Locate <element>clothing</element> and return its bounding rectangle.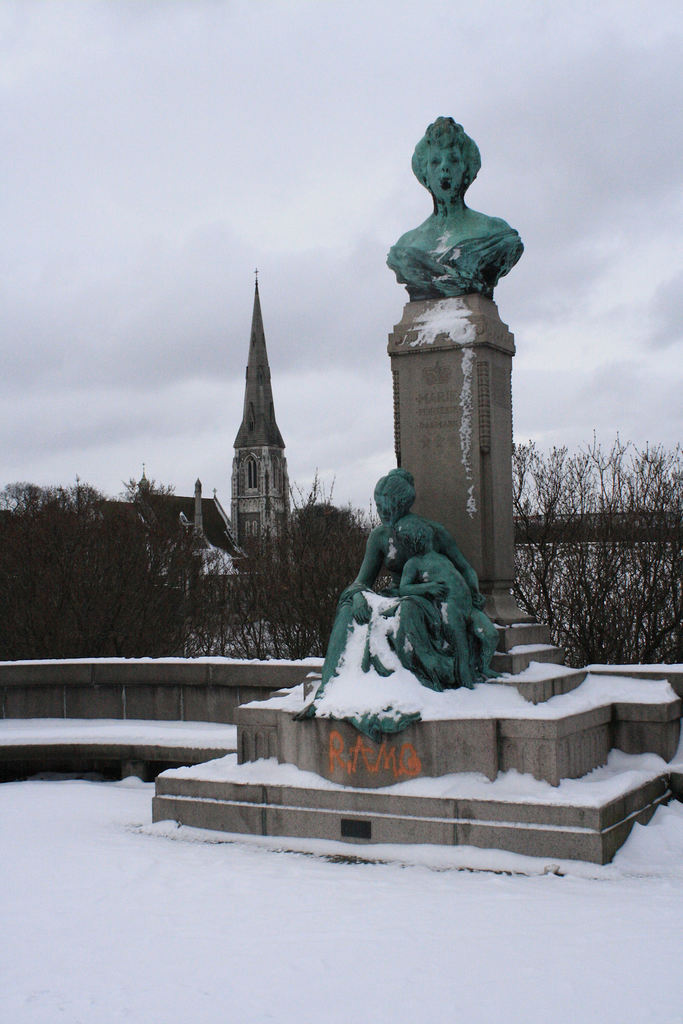
BBox(382, 238, 519, 290).
